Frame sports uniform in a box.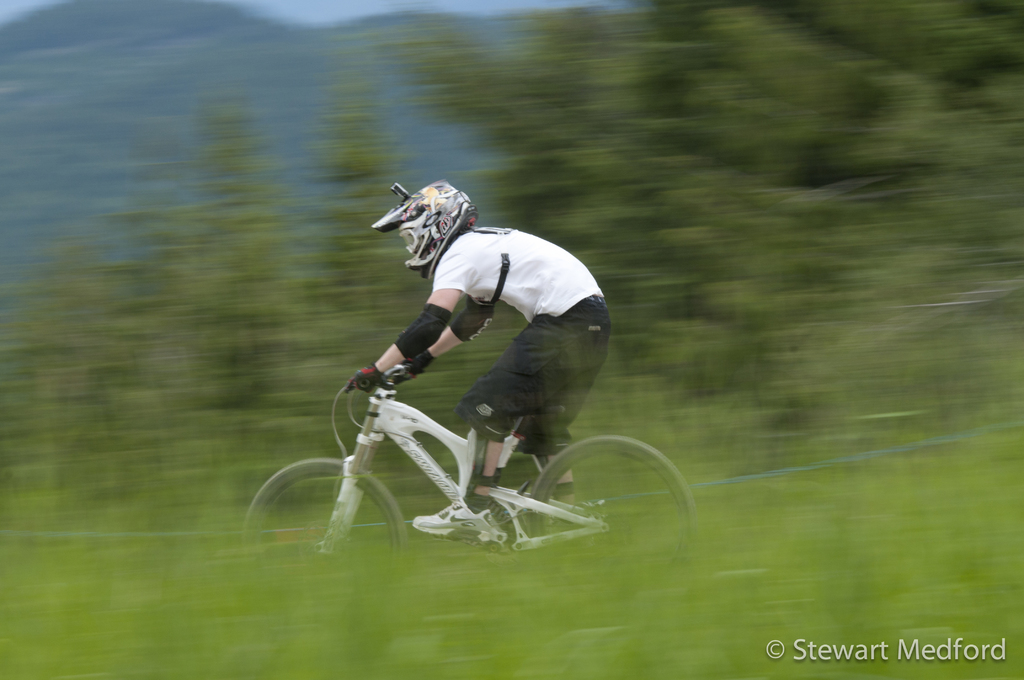
(left=341, top=166, right=627, bottom=542).
